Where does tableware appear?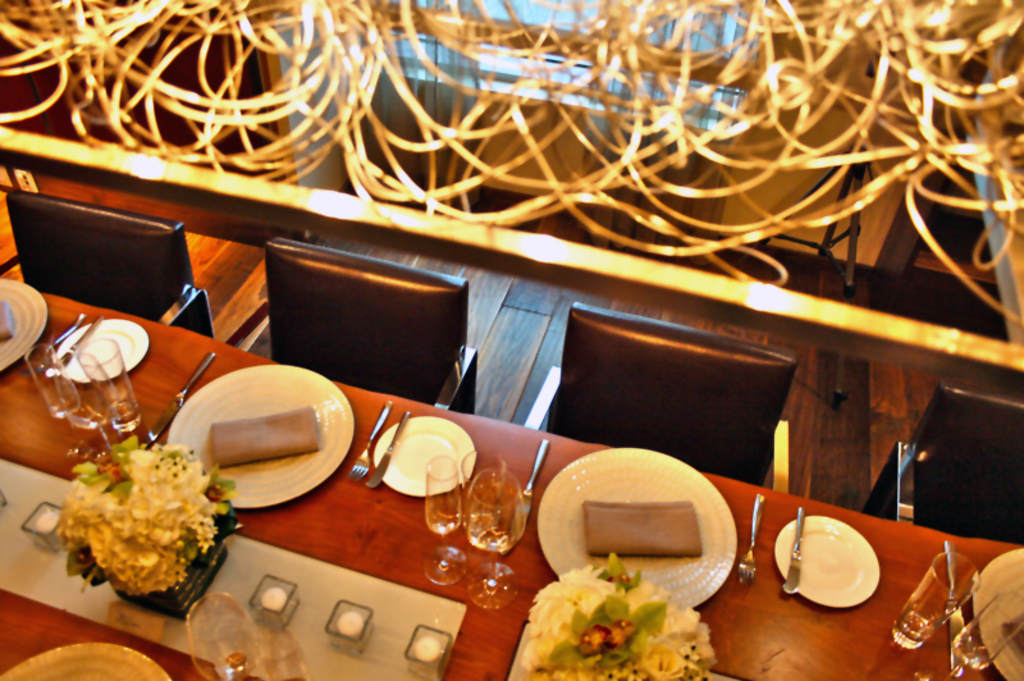
Appears at <region>783, 529, 897, 620</region>.
